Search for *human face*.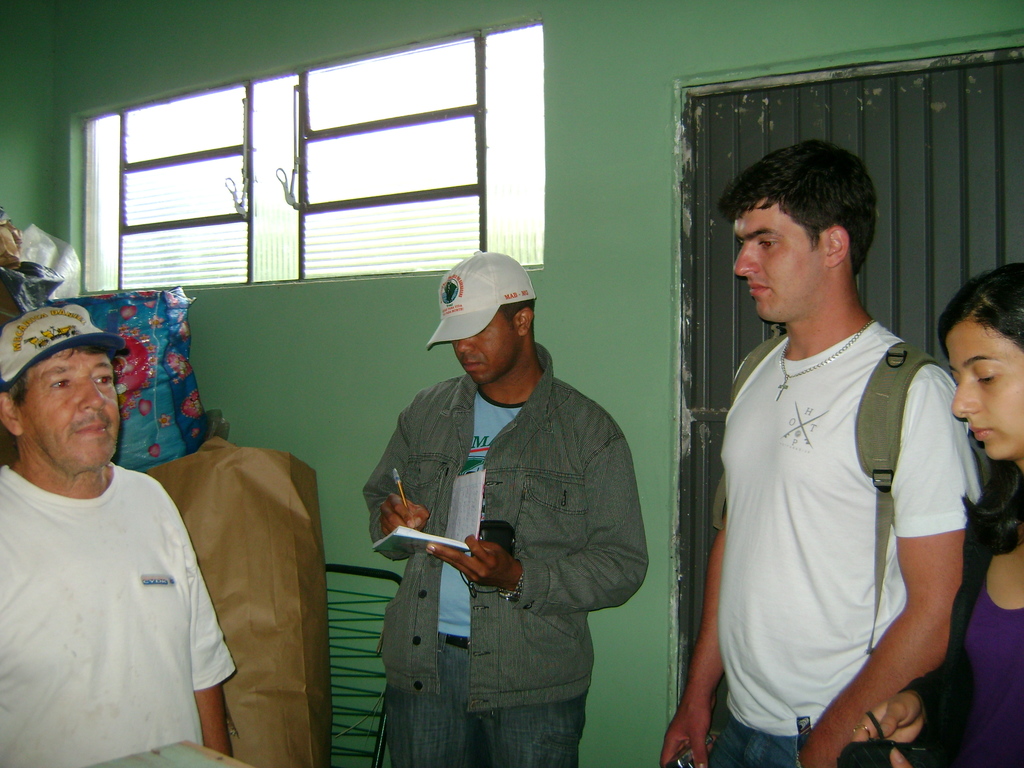
Found at bbox=[735, 195, 819, 323].
